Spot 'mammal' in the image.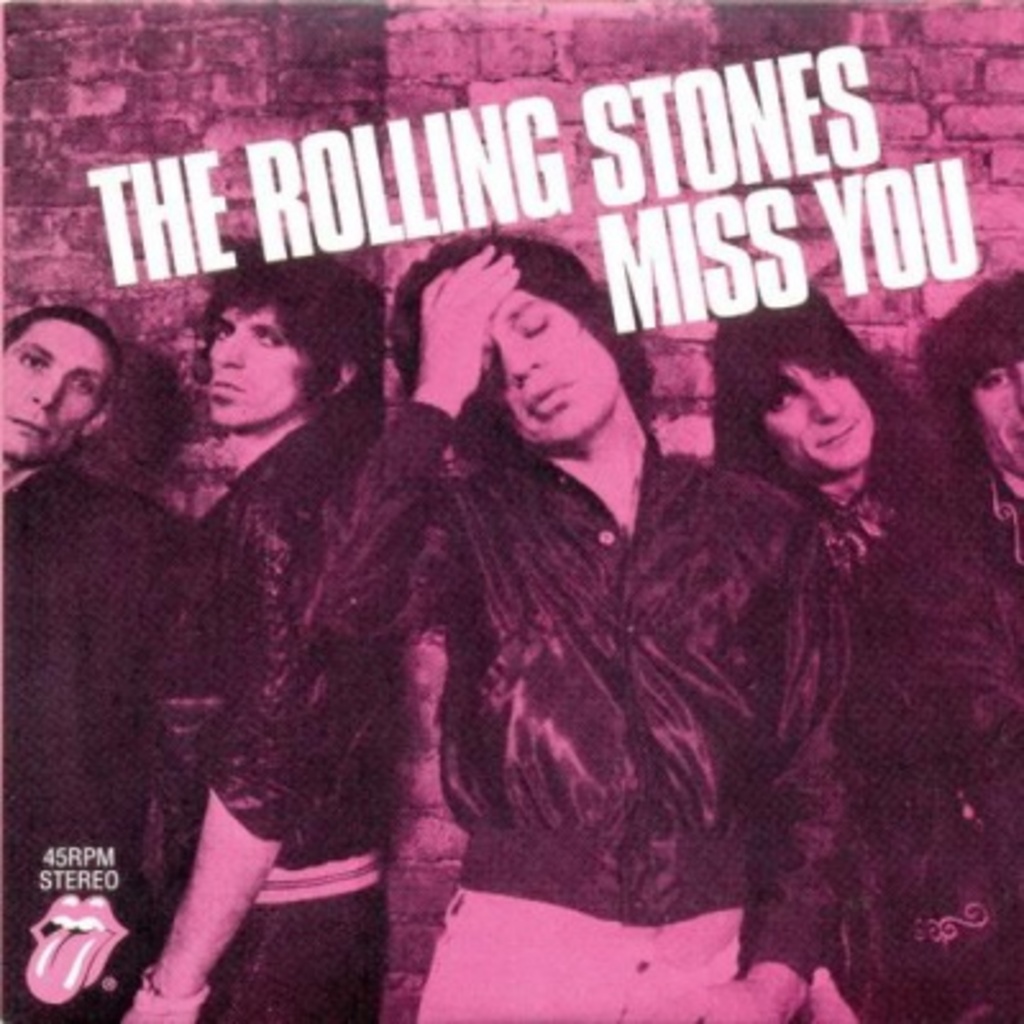
'mammal' found at box=[289, 241, 893, 968].
